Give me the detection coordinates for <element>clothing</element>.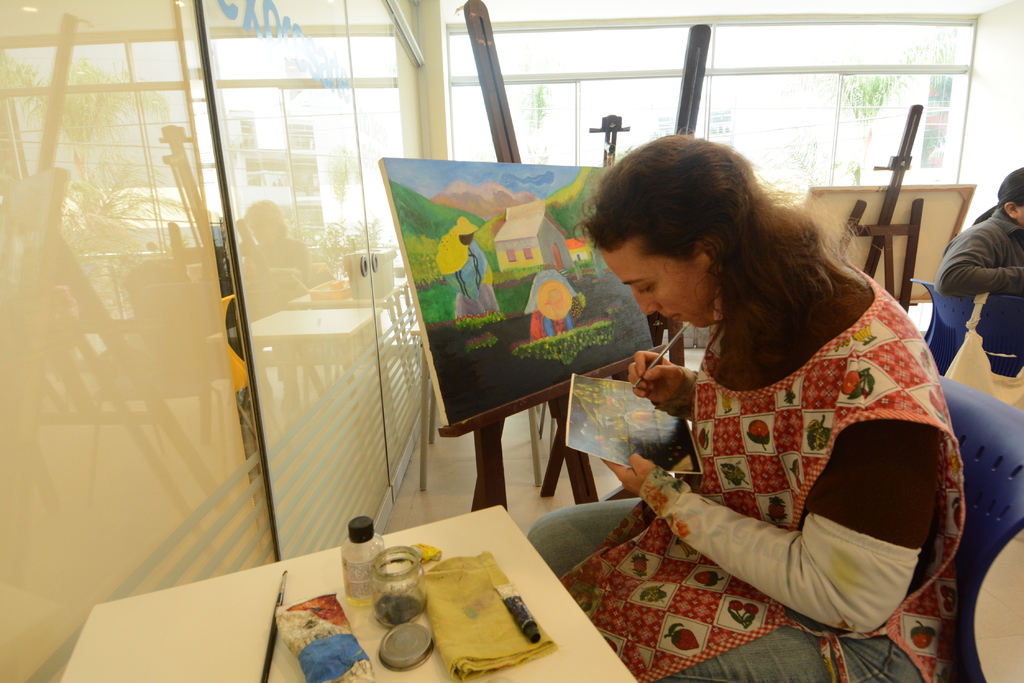
region(603, 238, 963, 648).
